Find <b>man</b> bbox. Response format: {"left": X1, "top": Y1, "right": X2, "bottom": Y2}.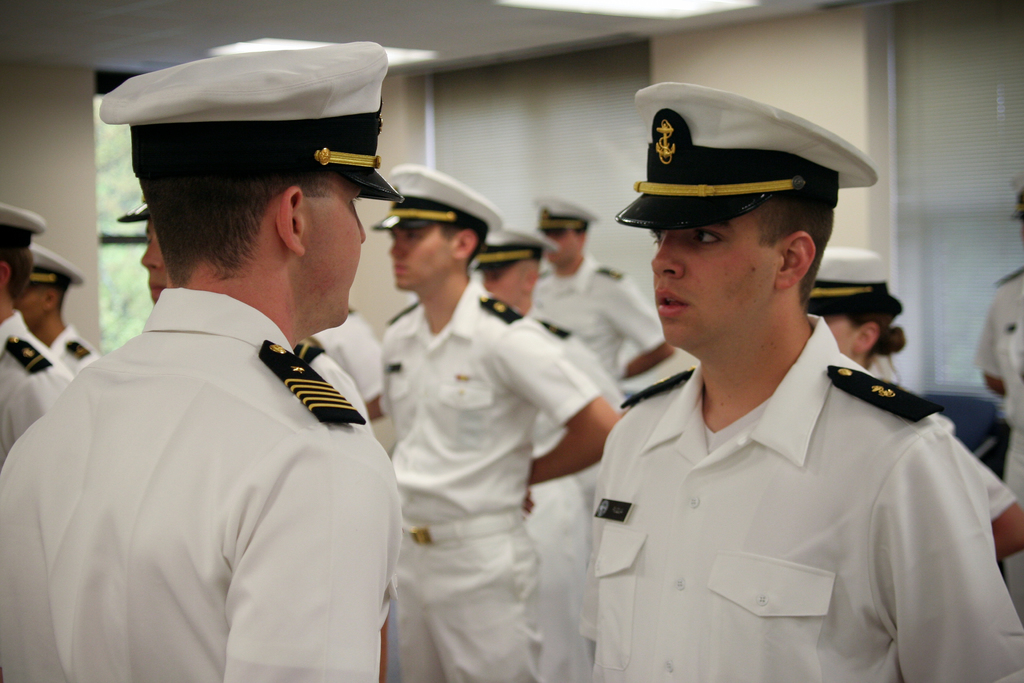
{"left": 463, "top": 225, "right": 620, "bottom": 682}.
